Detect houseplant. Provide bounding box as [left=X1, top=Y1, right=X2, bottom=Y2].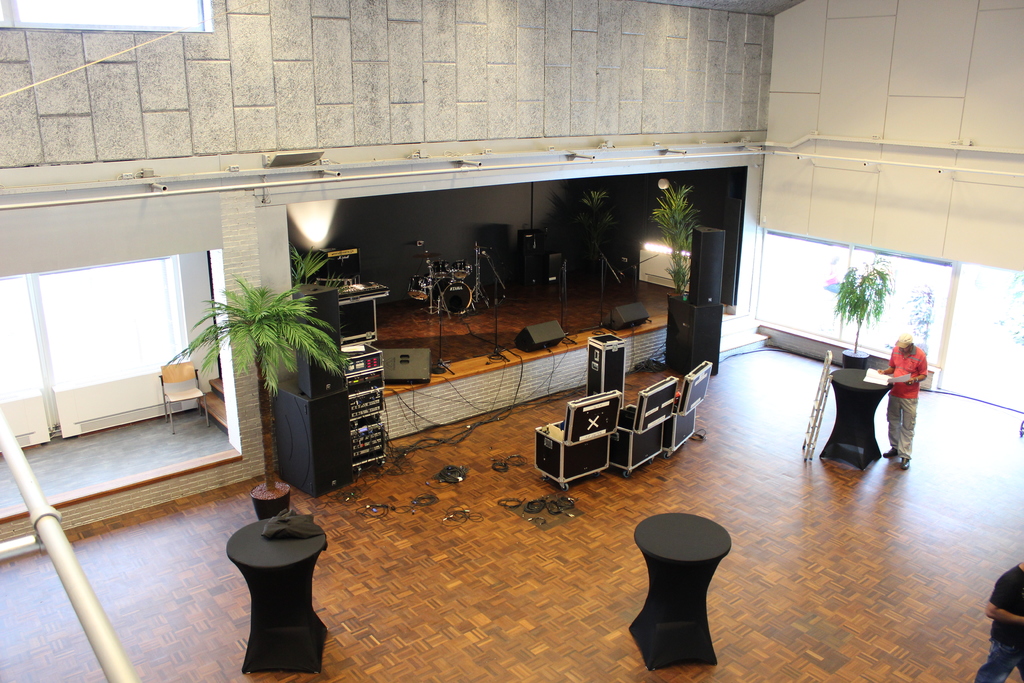
[left=159, top=237, right=354, bottom=522].
